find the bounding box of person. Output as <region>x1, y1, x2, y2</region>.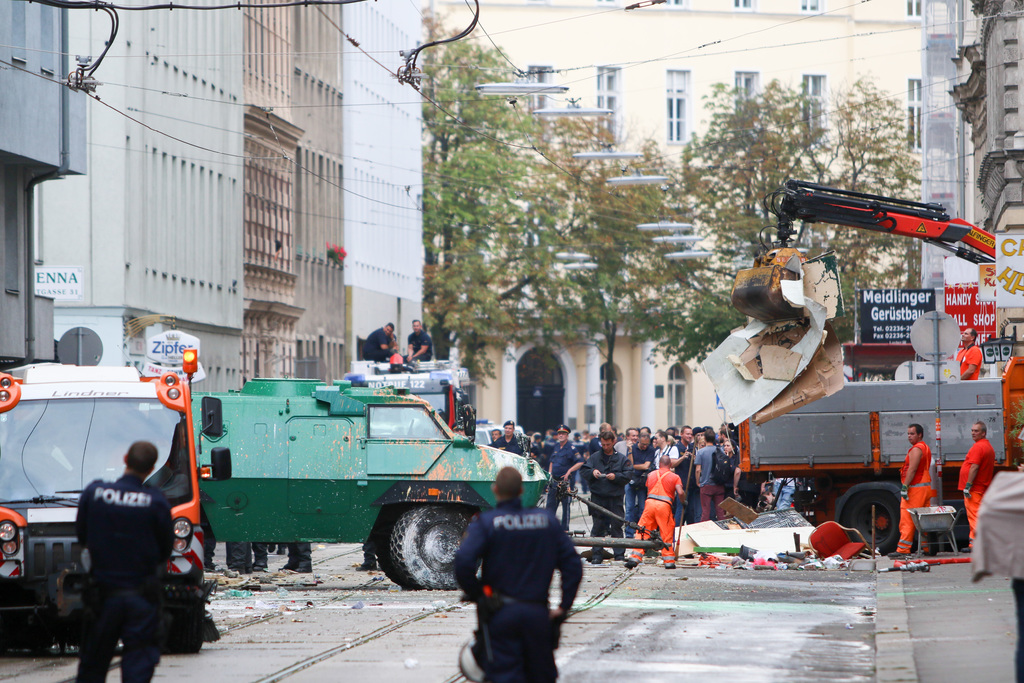
<region>956, 420, 1002, 554</region>.
